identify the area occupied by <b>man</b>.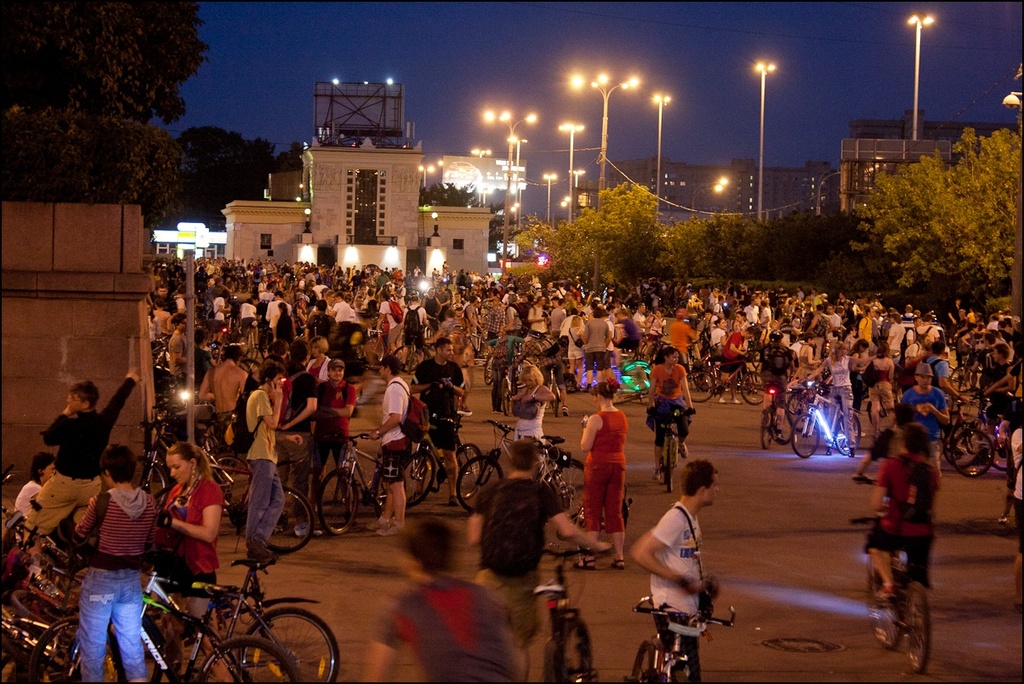
Area: pyautogui.locateOnScreen(794, 285, 809, 301).
